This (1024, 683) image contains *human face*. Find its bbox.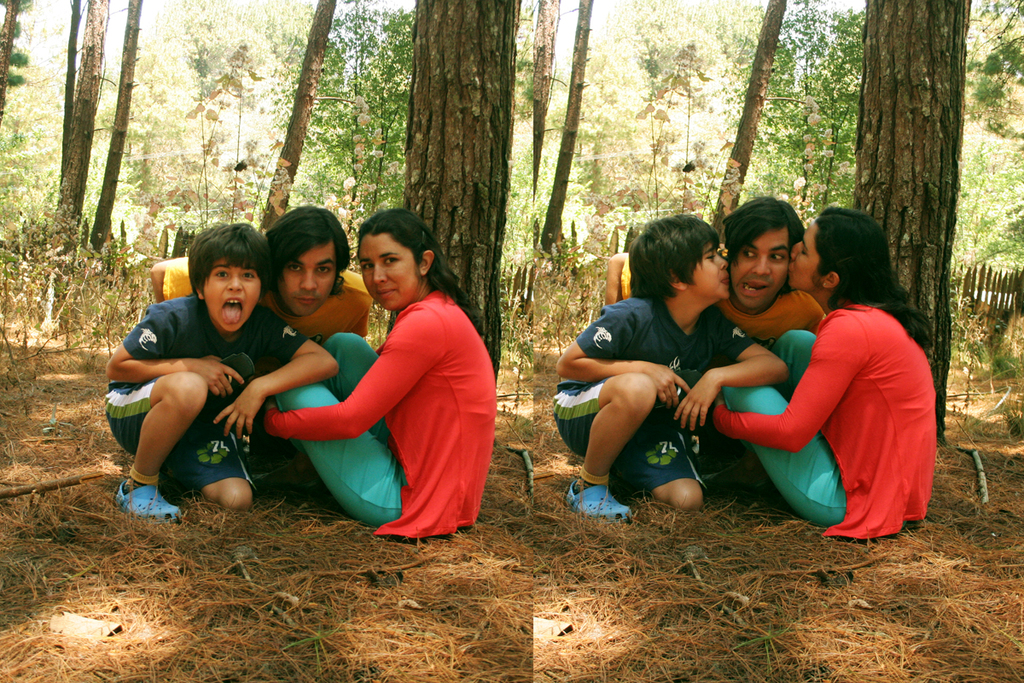
box(731, 230, 787, 309).
